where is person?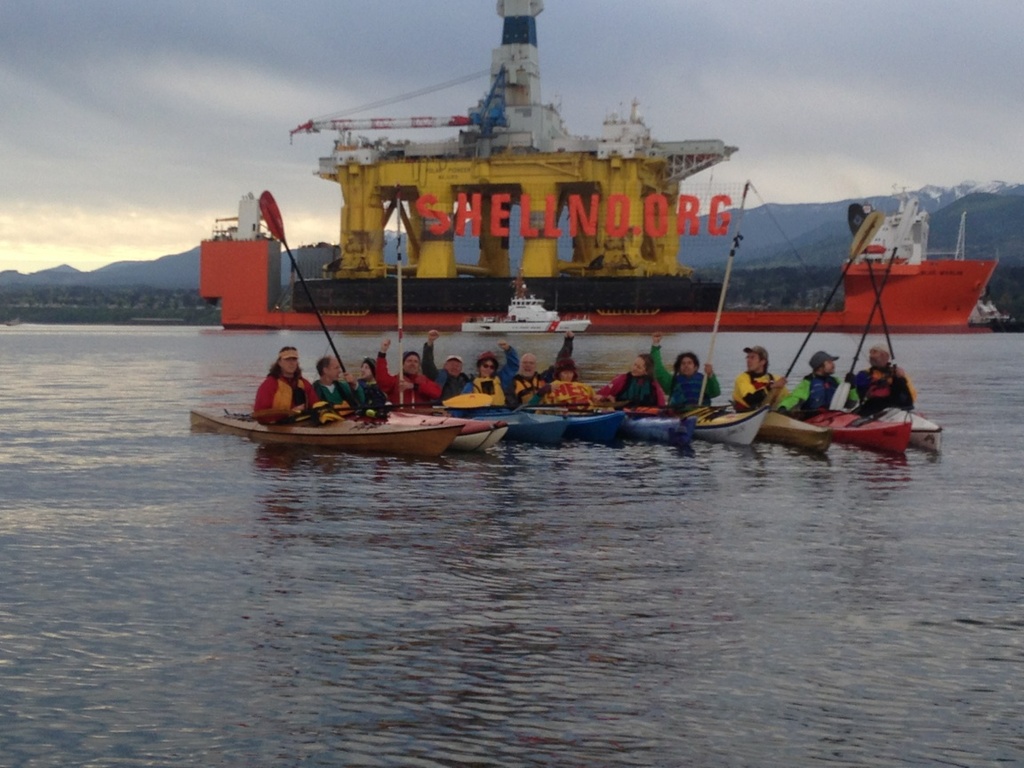
crop(311, 356, 367, 420).
